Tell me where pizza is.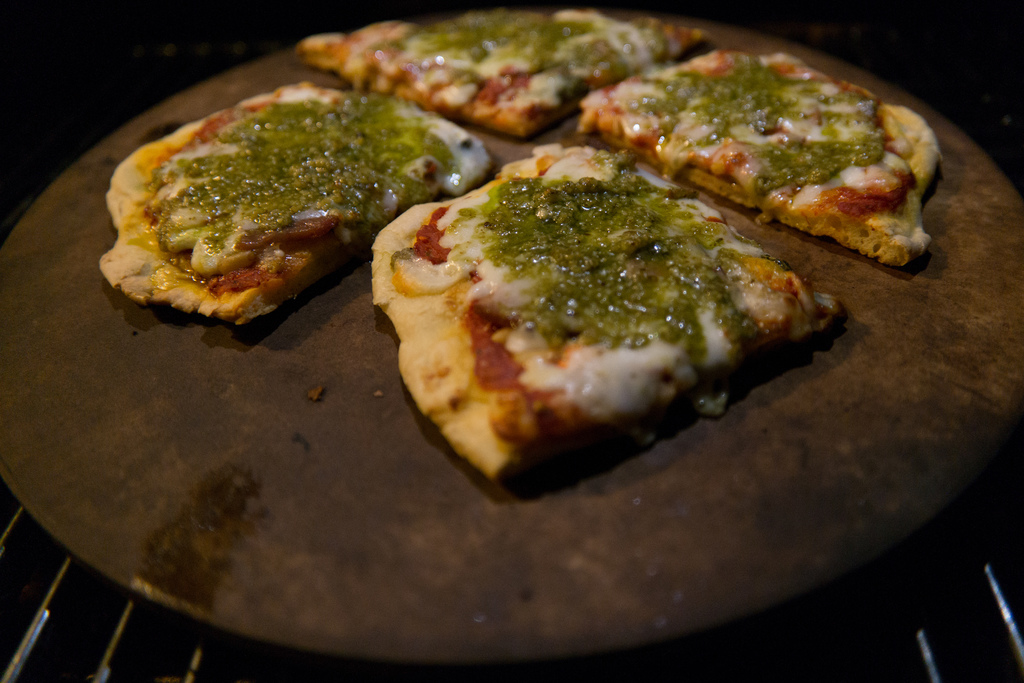
pizza is at [297,3,703,138].
